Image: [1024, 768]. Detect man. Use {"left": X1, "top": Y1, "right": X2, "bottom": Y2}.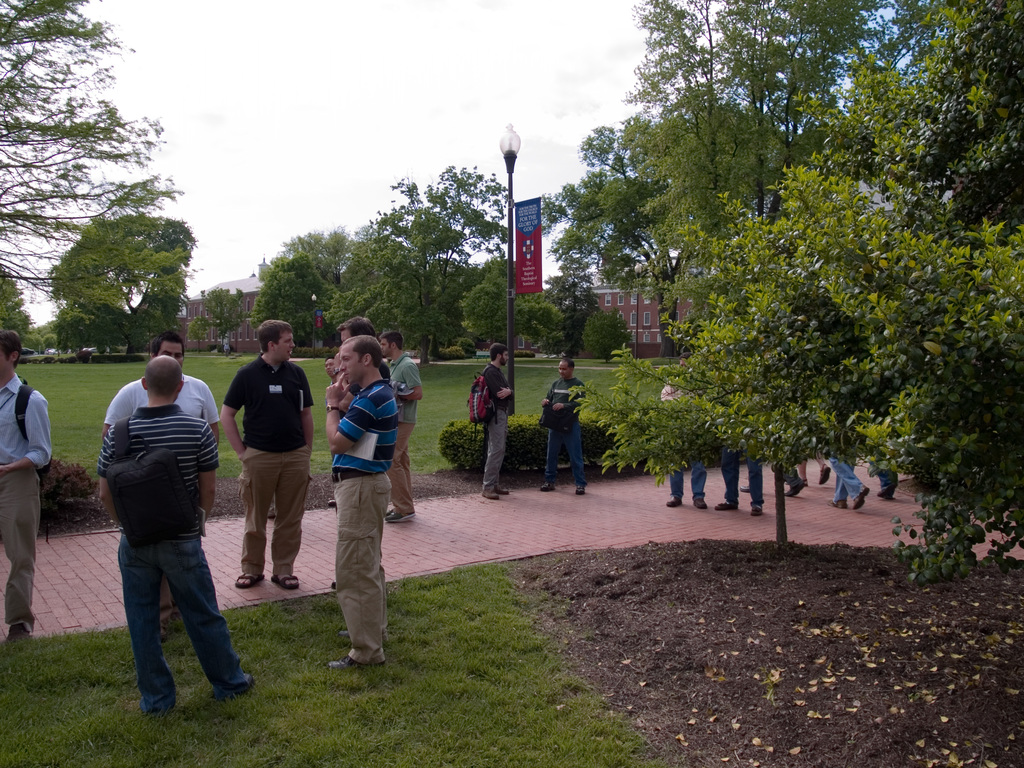
{"left": 101, "top": 328, "right": 221, "bottom": 634}.
